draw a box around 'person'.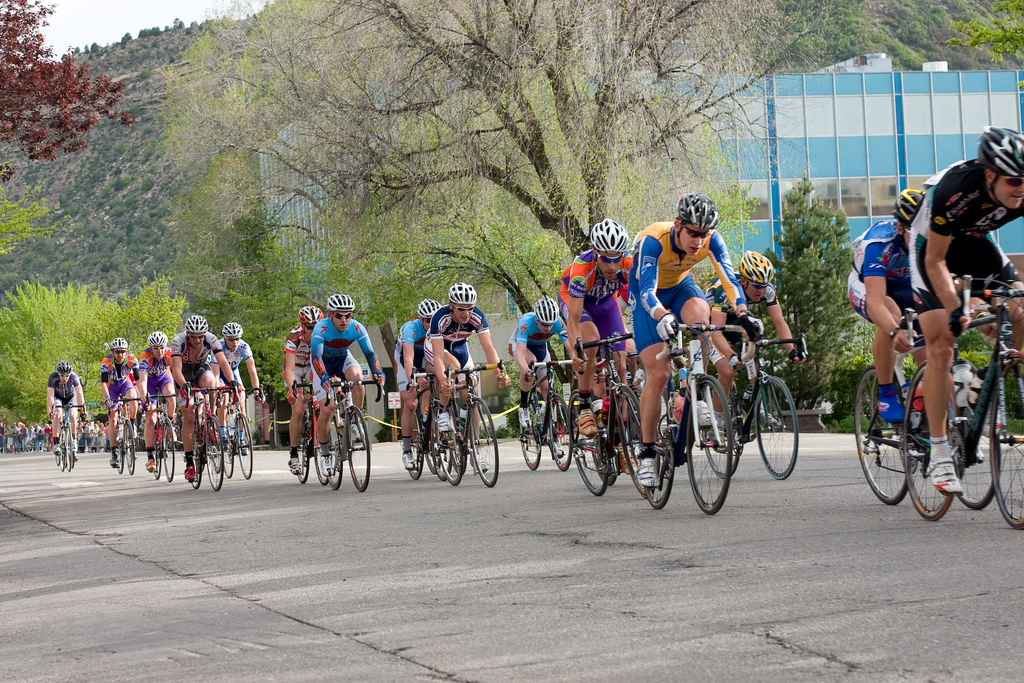
[554, 216, 672, 438].
